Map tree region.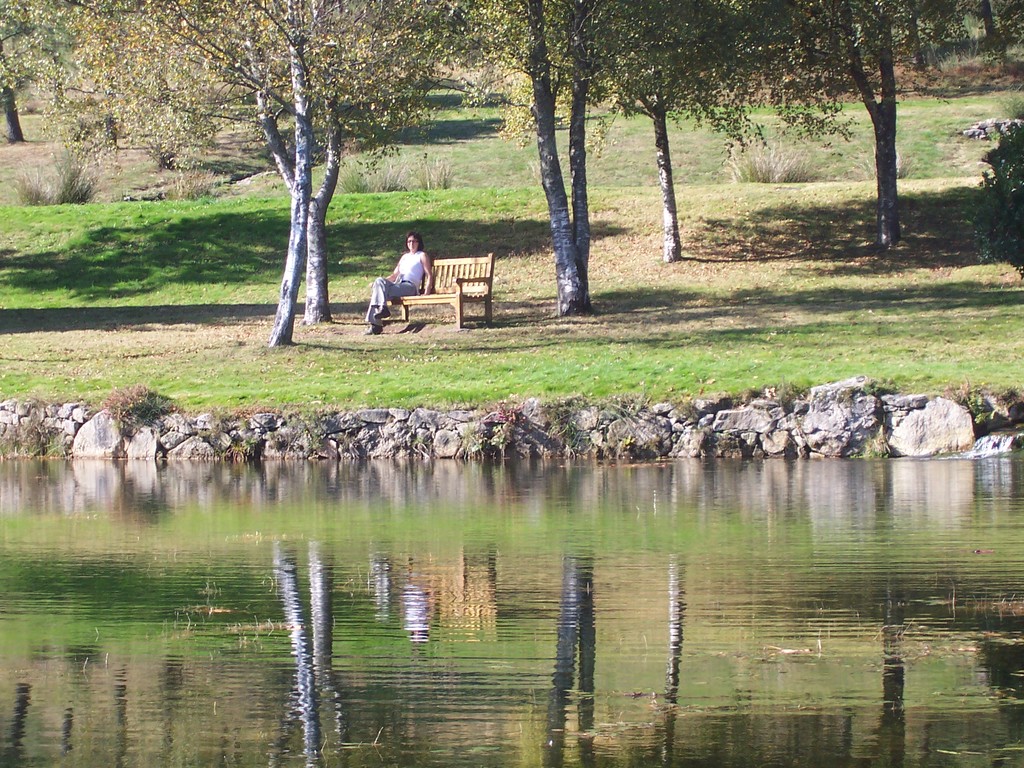
Mapped to bbox=[0, 0, 156, 177].
